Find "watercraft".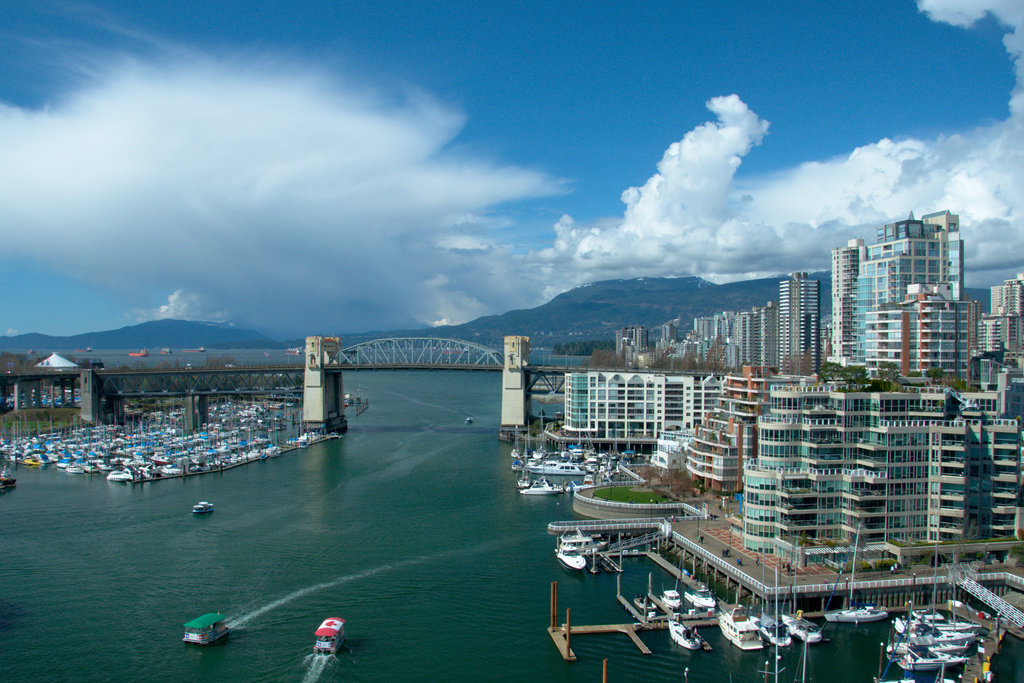
(67, 460, 92, 473).
